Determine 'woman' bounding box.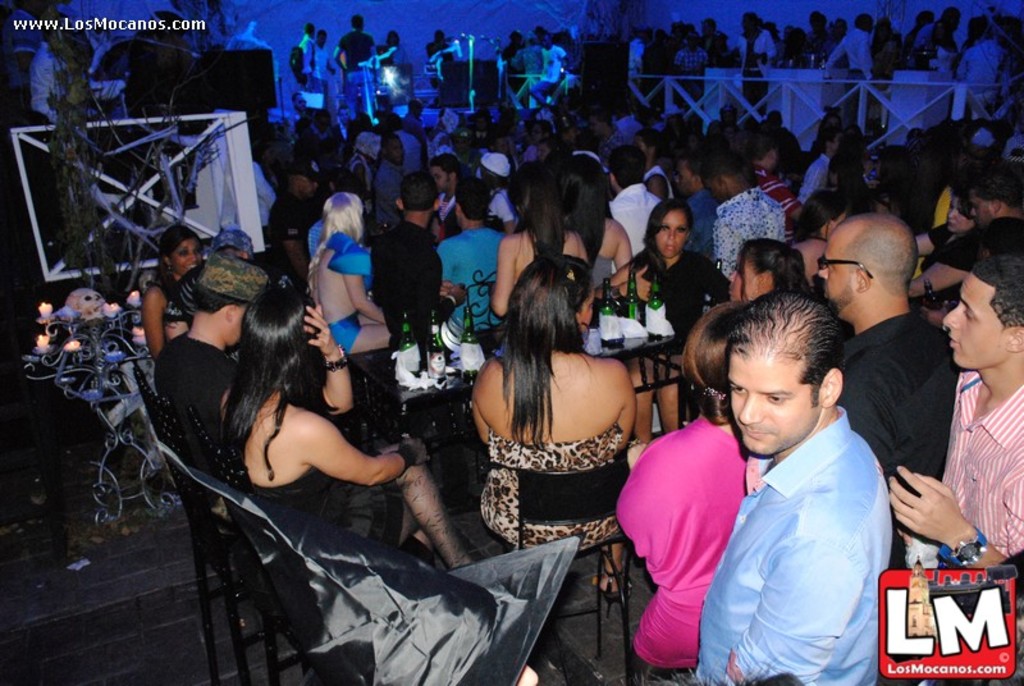
Determined: x1=211 y1=276 x2=493 y2=571.
